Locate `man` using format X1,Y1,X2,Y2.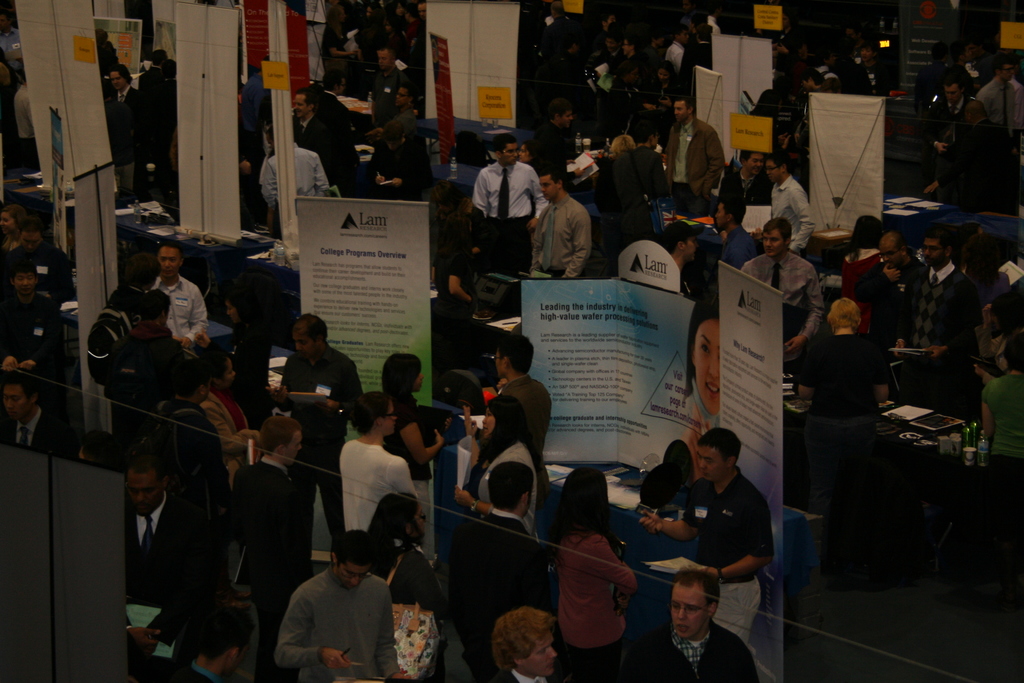
154,358,242,482.
